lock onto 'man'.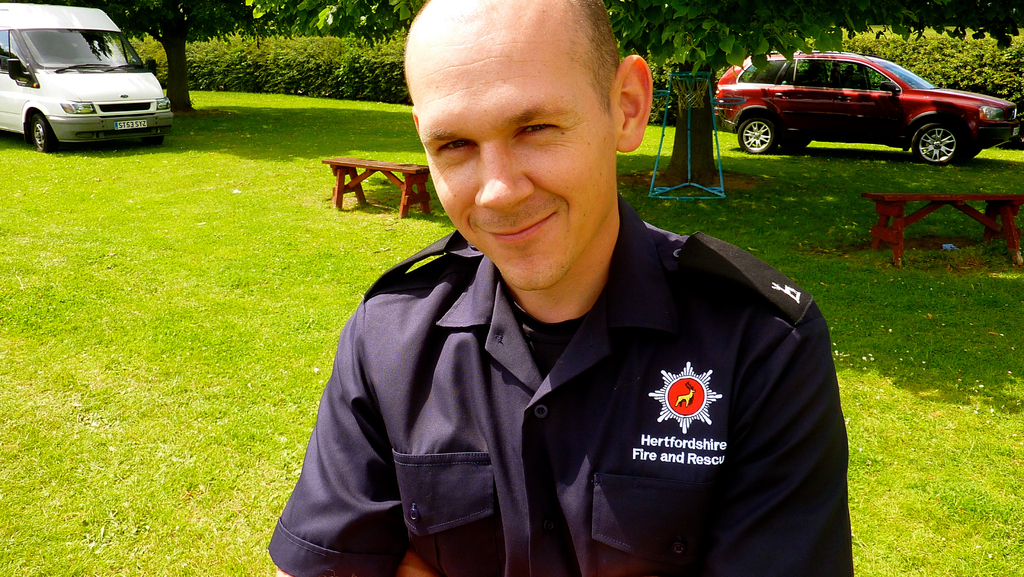
Locked: select_region(275, 0, 853, 576).
